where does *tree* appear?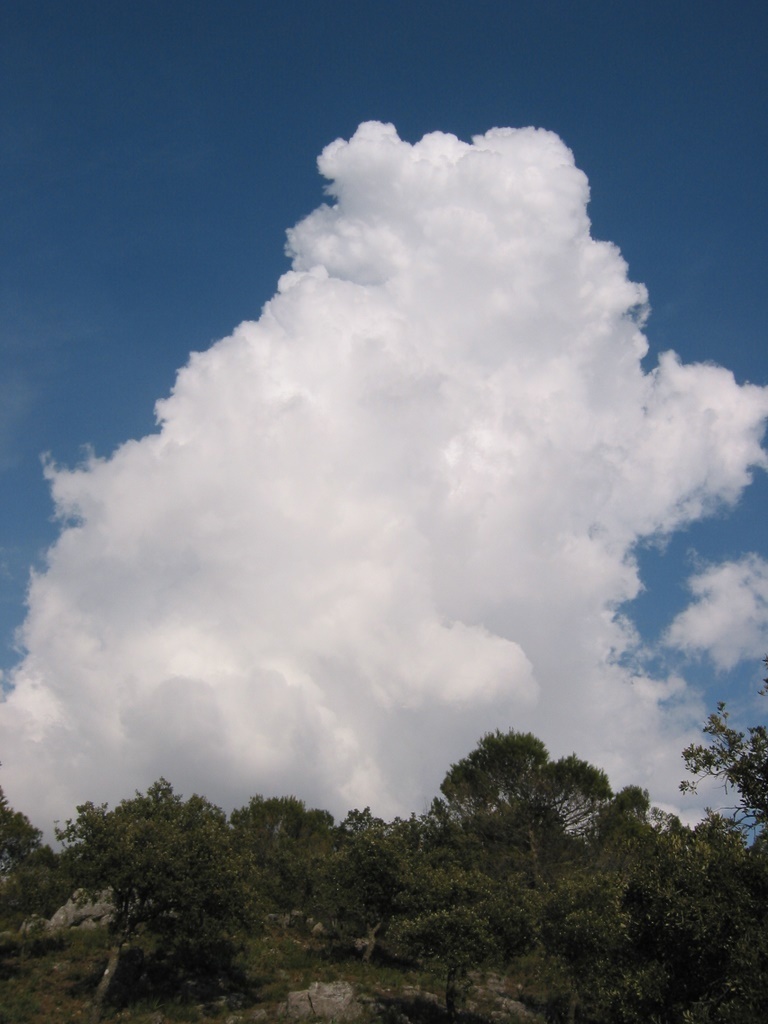
Appears at [411,708,629,935].
